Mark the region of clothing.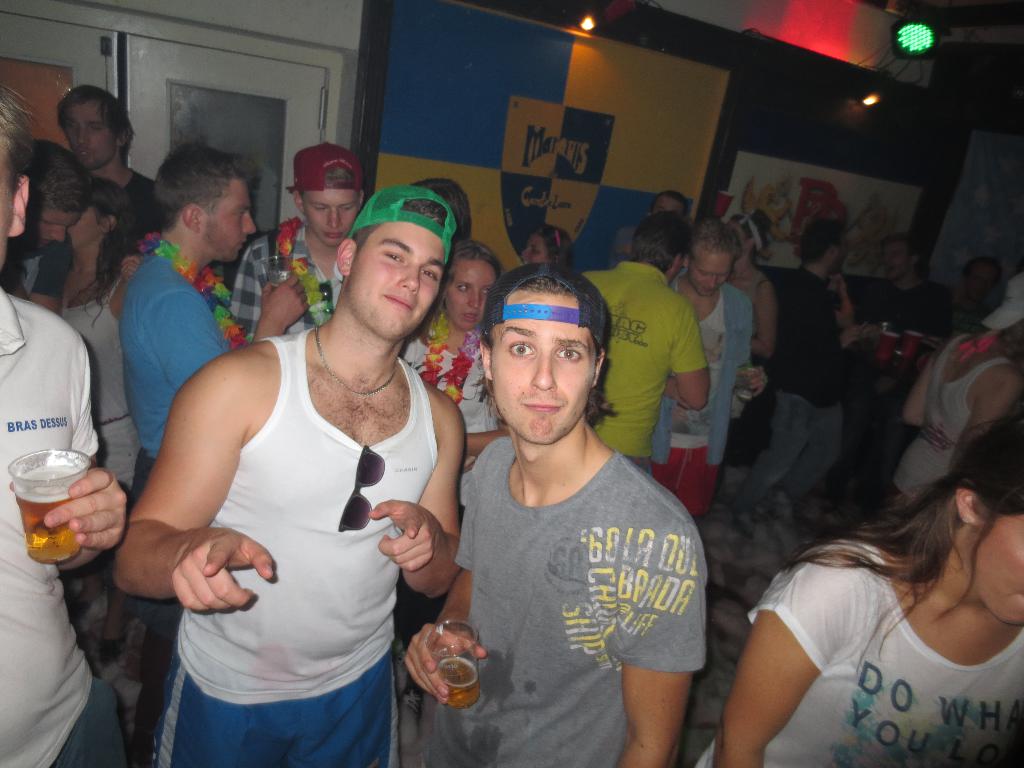
Region: [left=227, top=224, right=362, bottom=351].
